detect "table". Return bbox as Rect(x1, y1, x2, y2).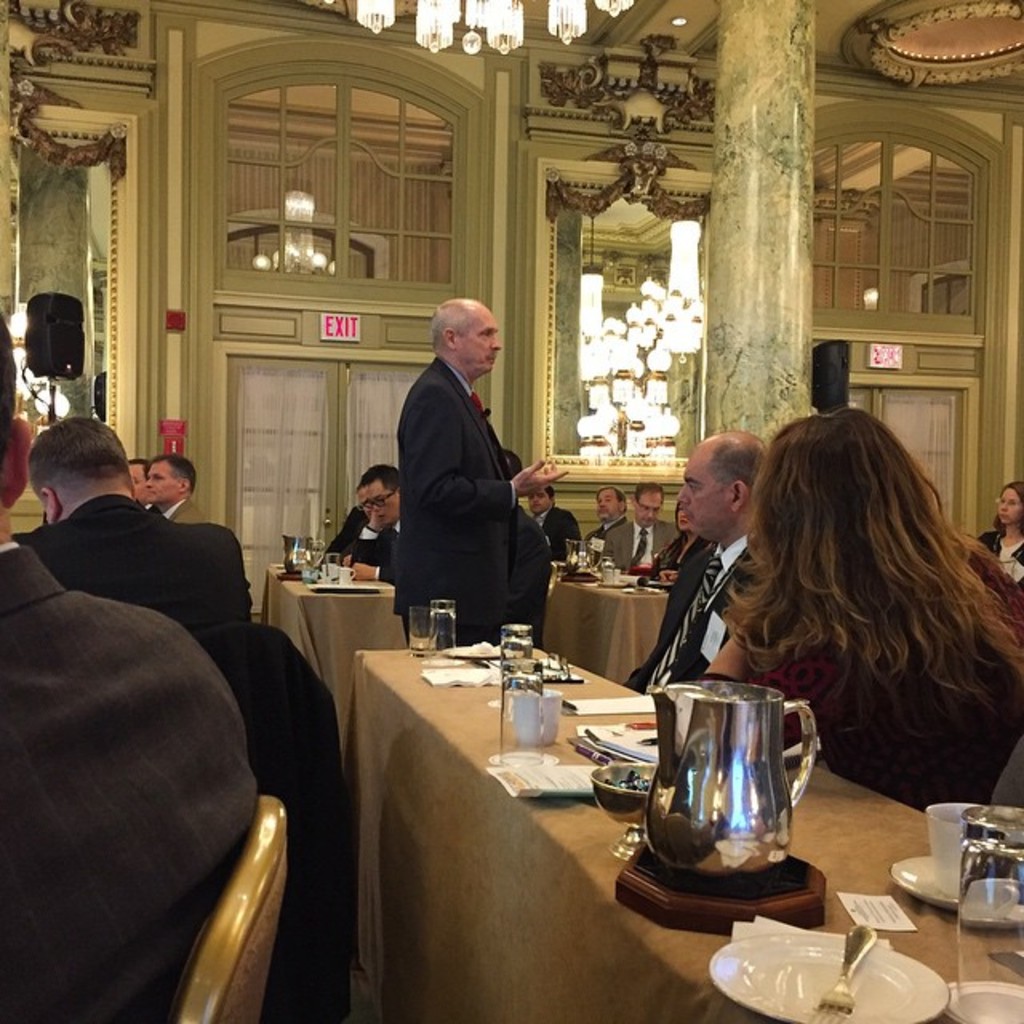
Rect(349, 635, 1022, 1022).
